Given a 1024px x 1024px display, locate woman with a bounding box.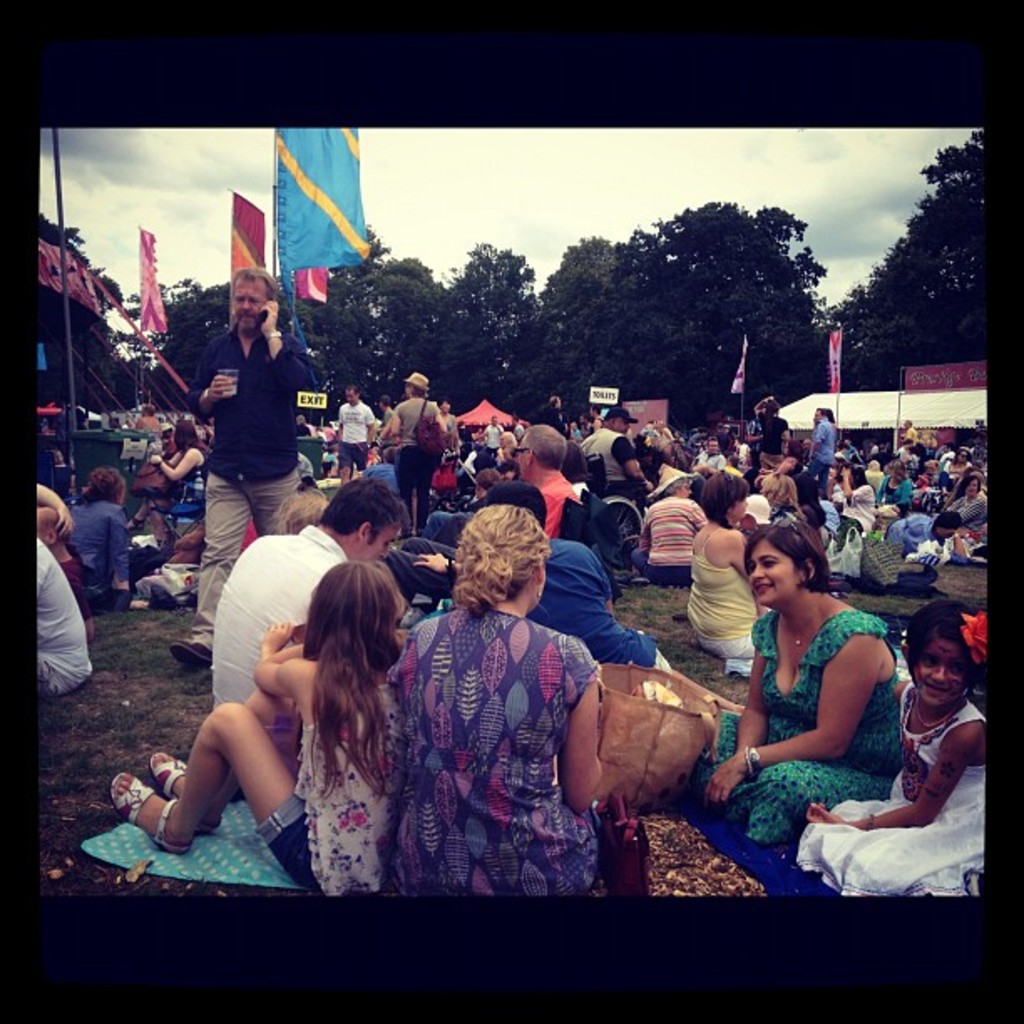
Located: pyautogui.locateOnScreen(566, 422, 582, 438).
